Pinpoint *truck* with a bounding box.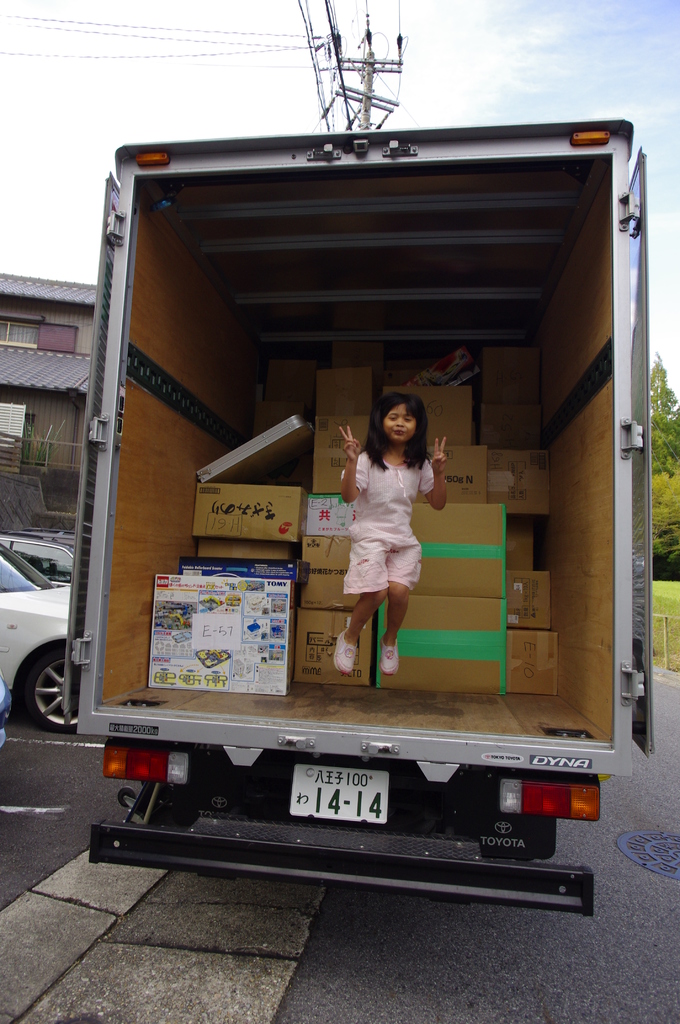
locate(49, 71, 661, 954).
